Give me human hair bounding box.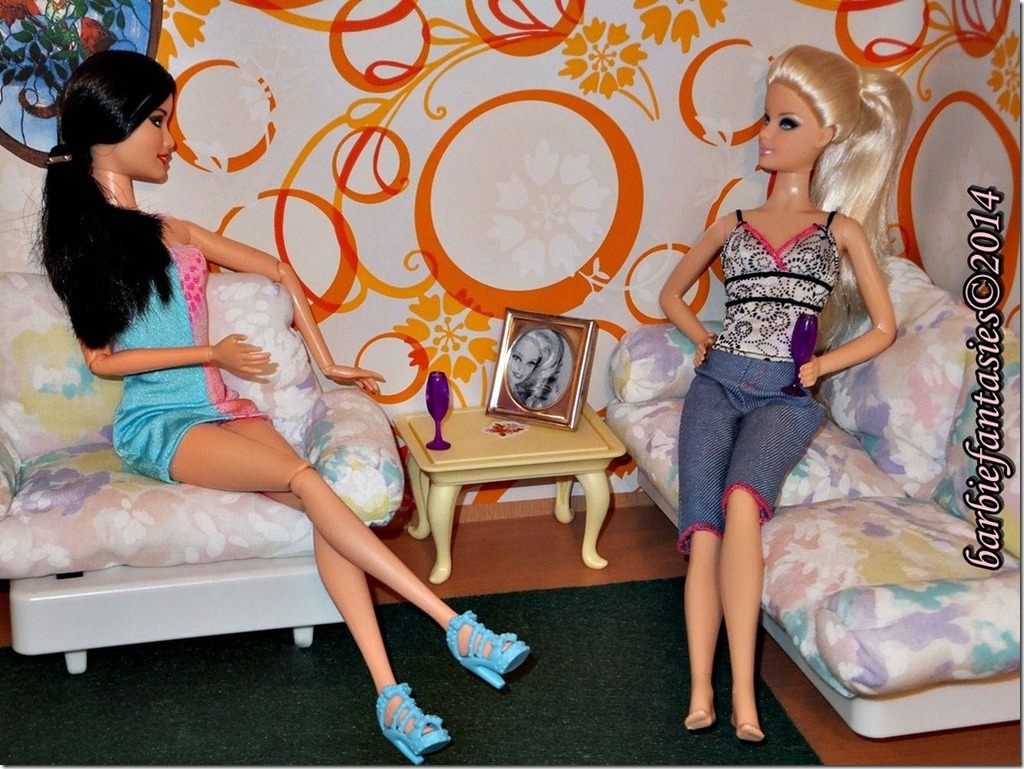
{"x1": 761, "y1": 40, "x2": 913, "y2": 351}.
